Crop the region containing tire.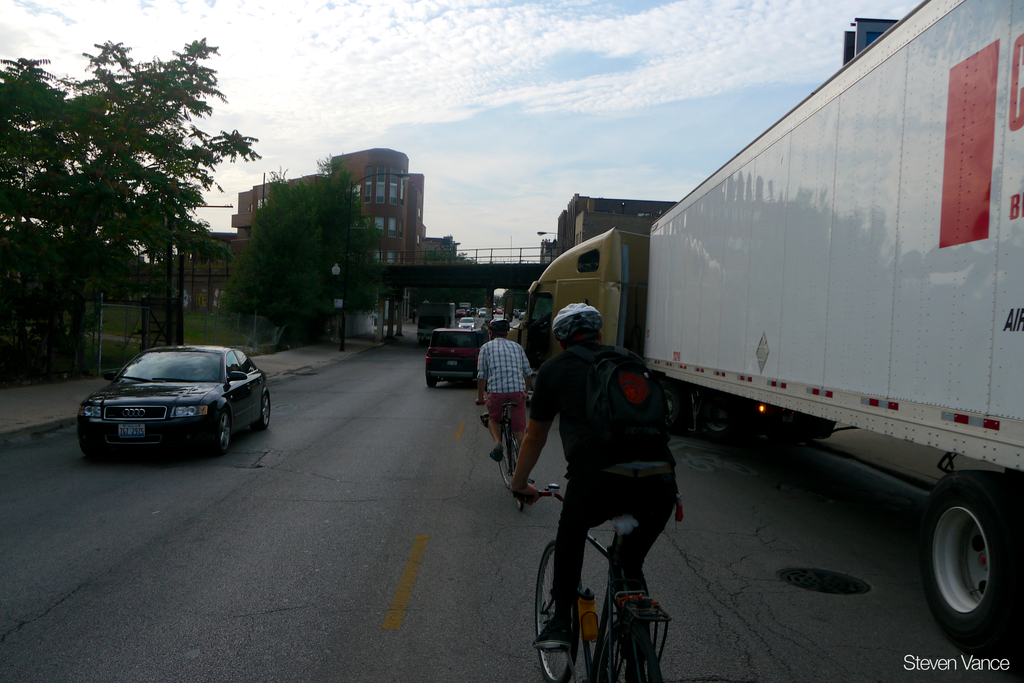
Crop region: left=424, top=375, right=436, bottom=389.
